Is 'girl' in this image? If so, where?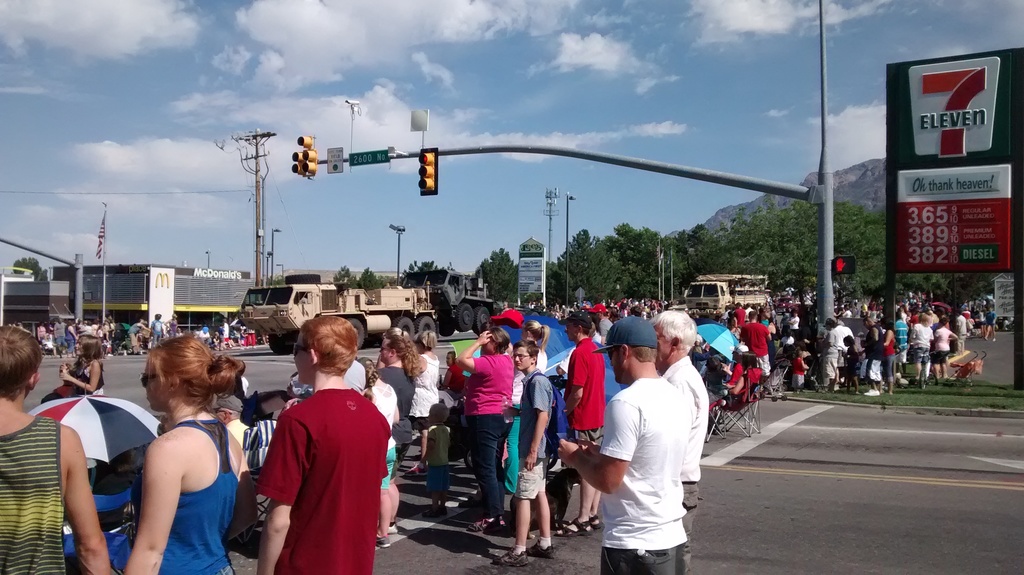
Yes, at [x1=114, y1=325, x2=263, y2=574].
